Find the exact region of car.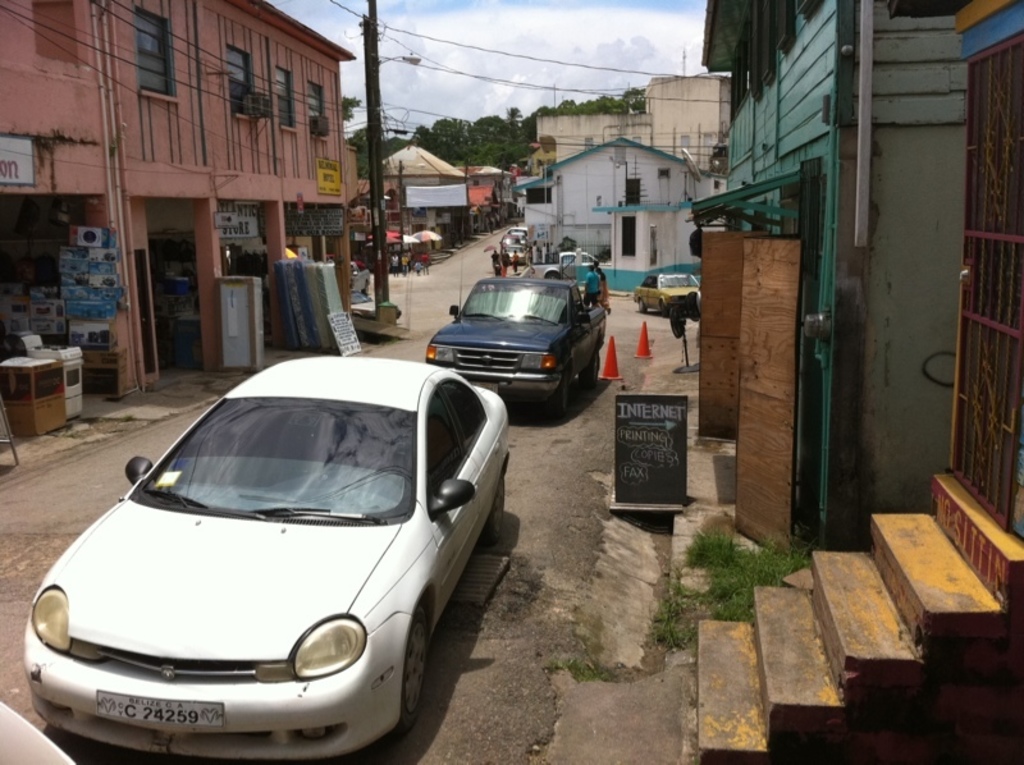
Exact region: bbox=(422, 275, 614, 407).
